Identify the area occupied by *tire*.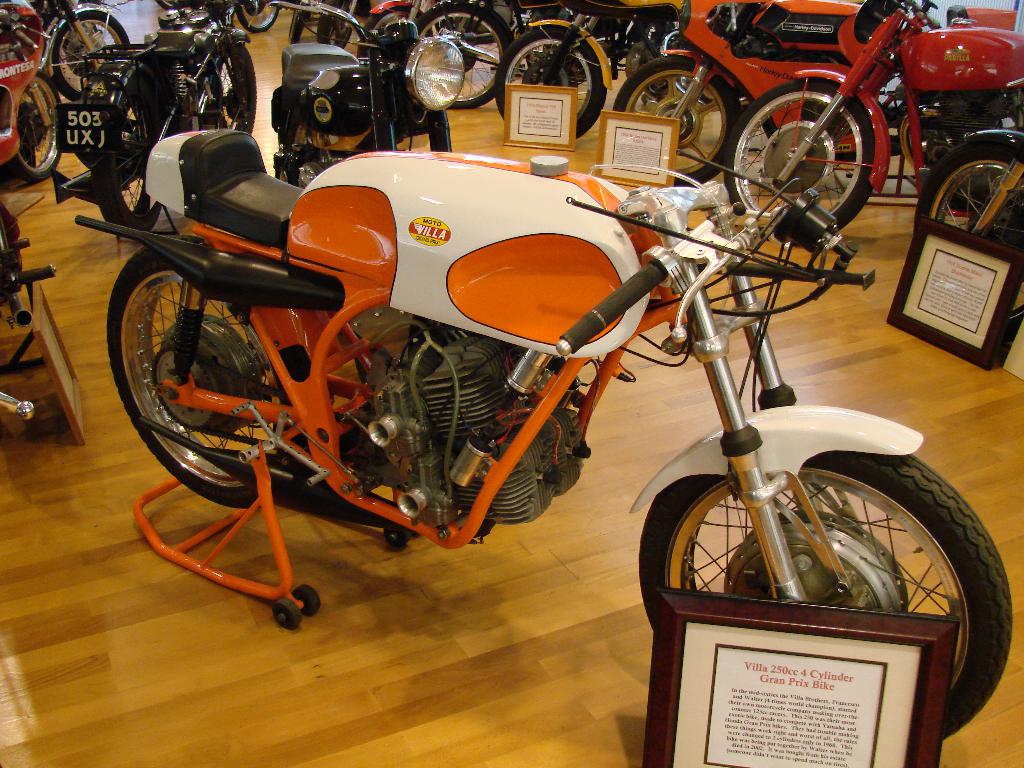
Area: rect(49, 1, 131, 97).
